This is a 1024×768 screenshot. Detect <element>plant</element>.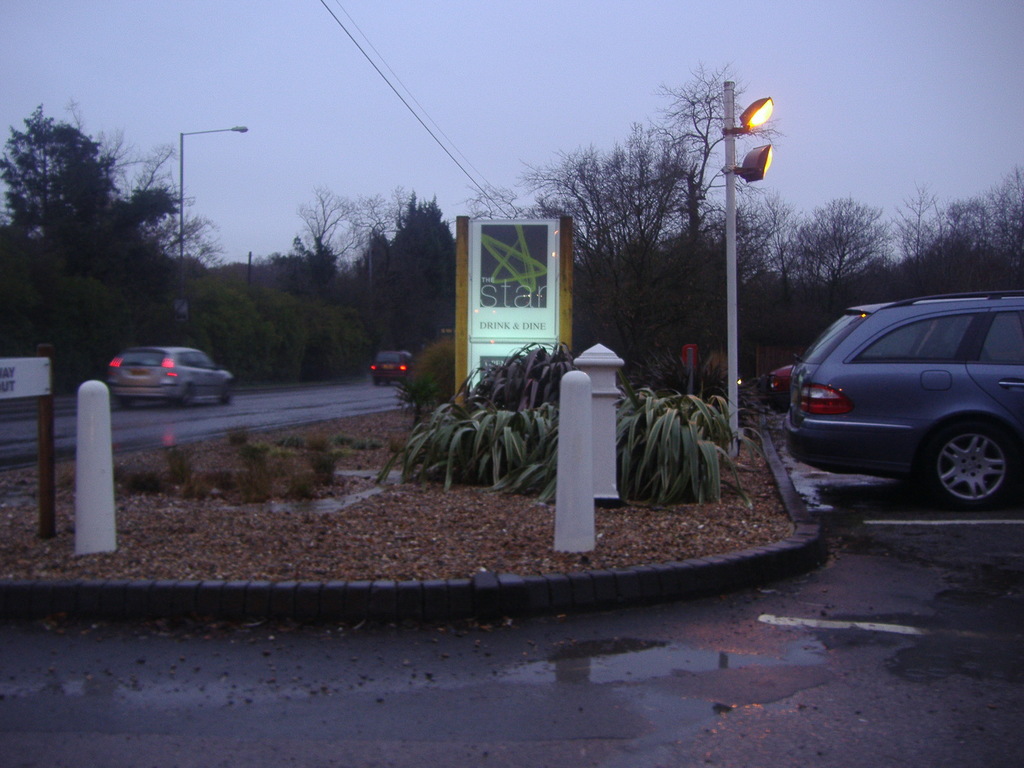
{"x1": 166, "y1": 447, "x2": 236, "y2": 504}.
